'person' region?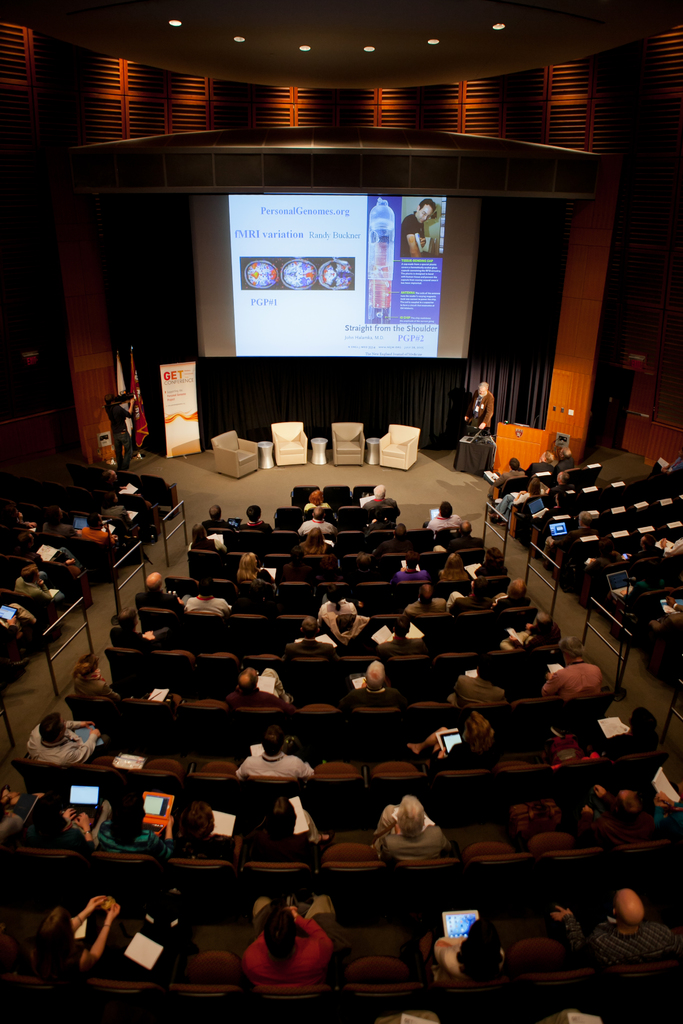
{"x1": 444, "y1": 575, "x2": 490, "y2": 614}
